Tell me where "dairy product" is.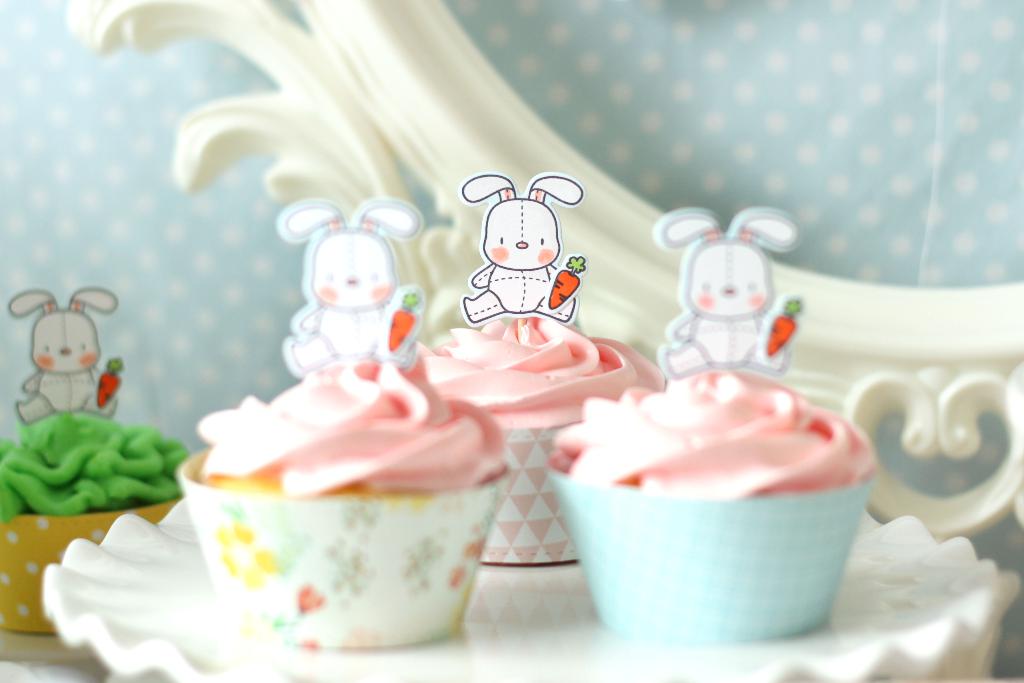
"dairy product" is at box(194, 358, 509, 499).
